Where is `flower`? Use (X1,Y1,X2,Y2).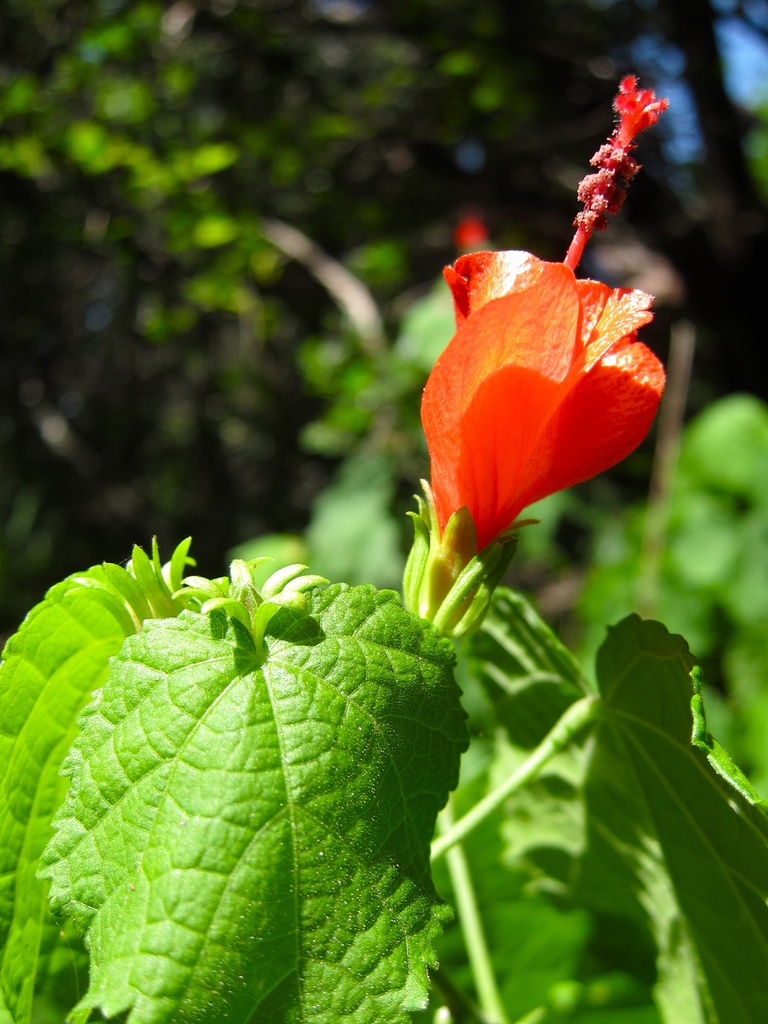
(378,74,674,557).
